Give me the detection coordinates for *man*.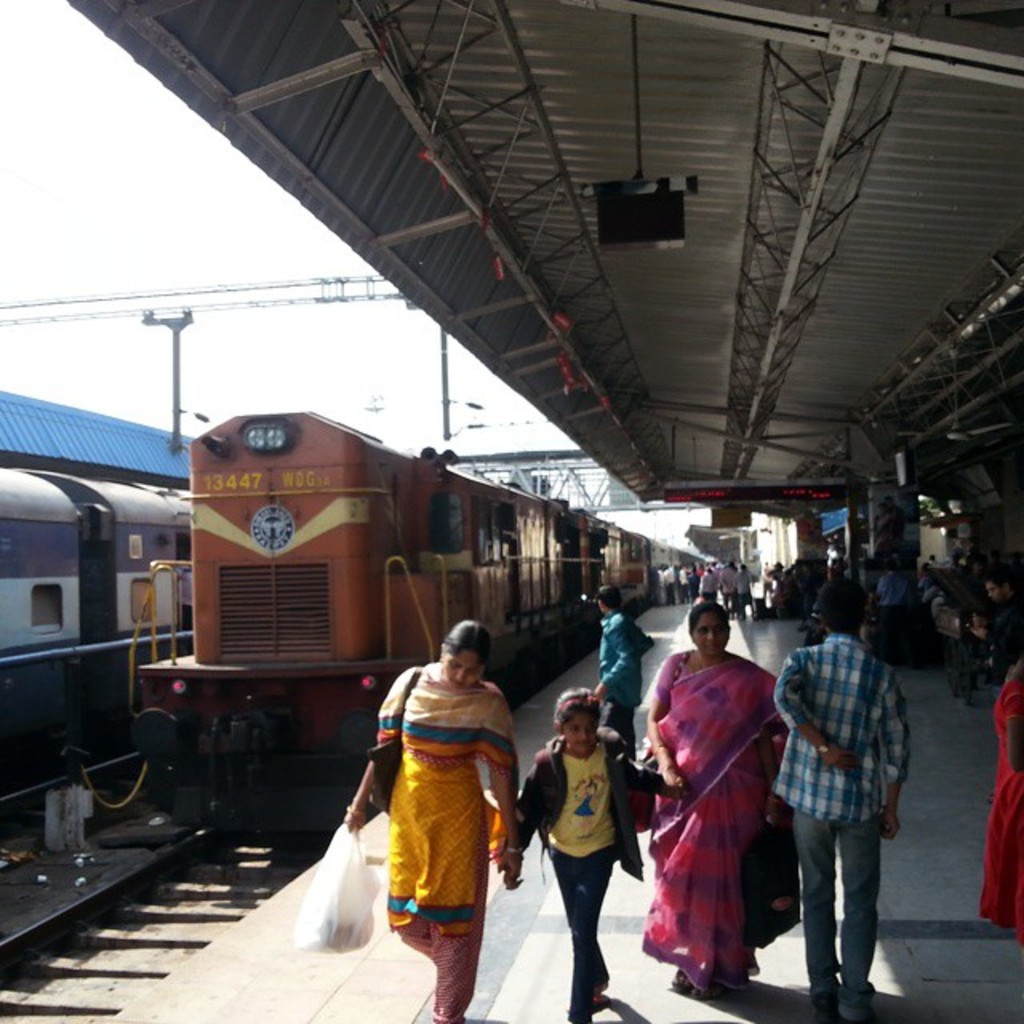
box(587, 594, 643, 747).
